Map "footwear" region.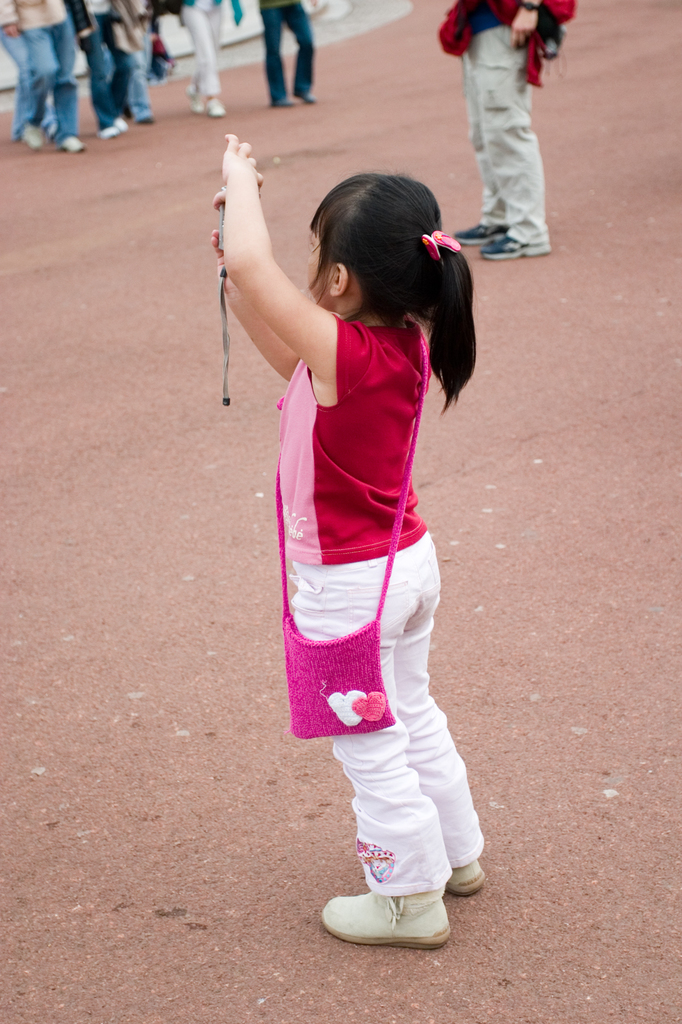
Mapped to rect(208, 99, 227, 116).
